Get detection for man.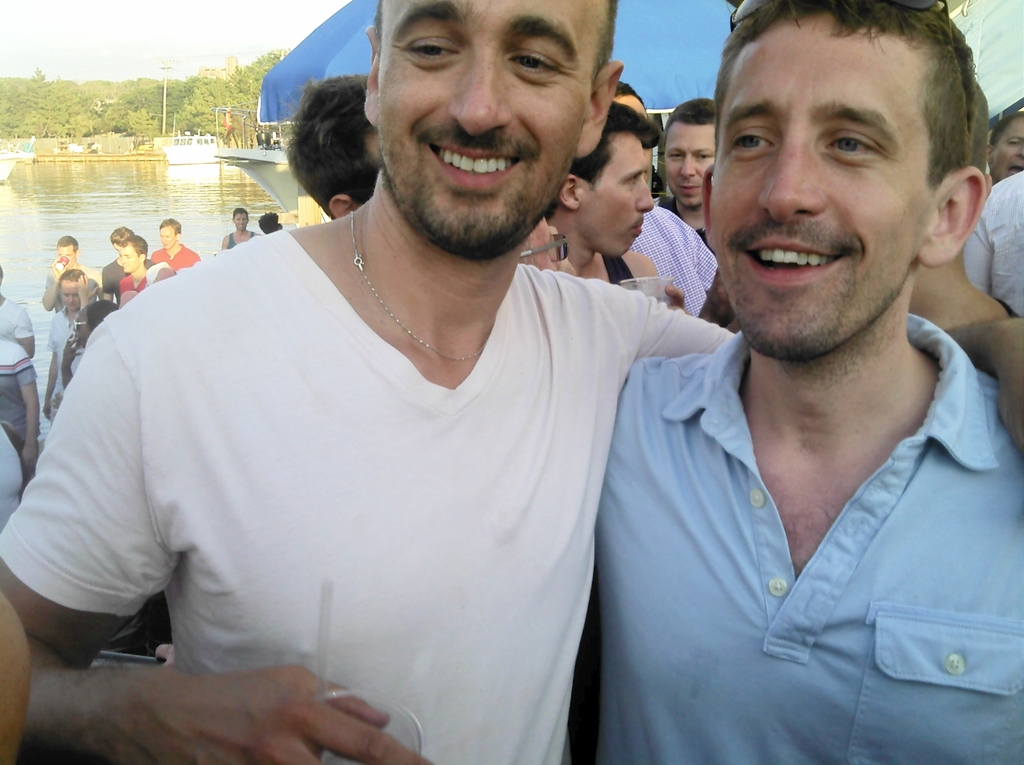
Detection: BBox(145, 216, 199, 271).
